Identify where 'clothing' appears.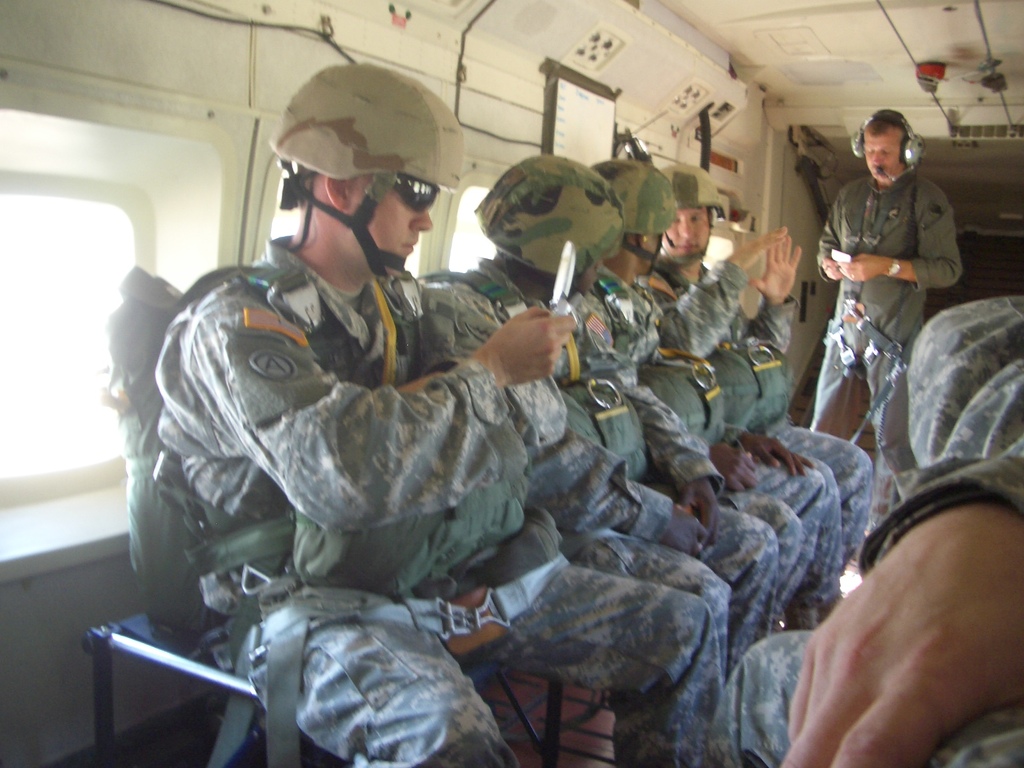
Appears at pyautogui.locateOnScreen(595, 267, 821, 627).
